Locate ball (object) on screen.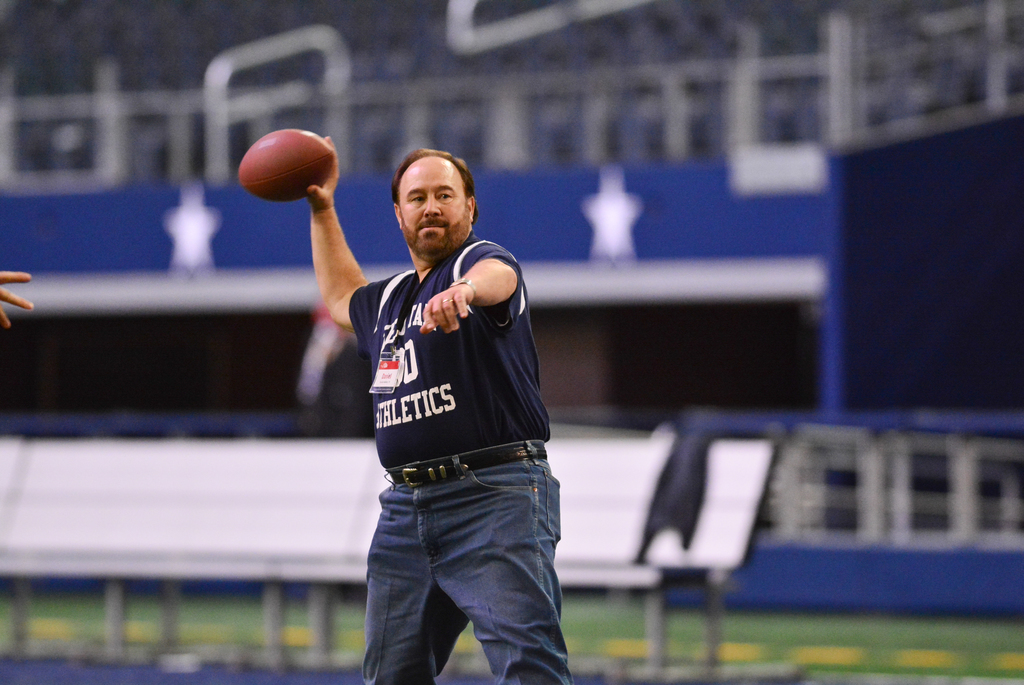
On screen at x1=238, y1=126, x2=335, y2=203.
